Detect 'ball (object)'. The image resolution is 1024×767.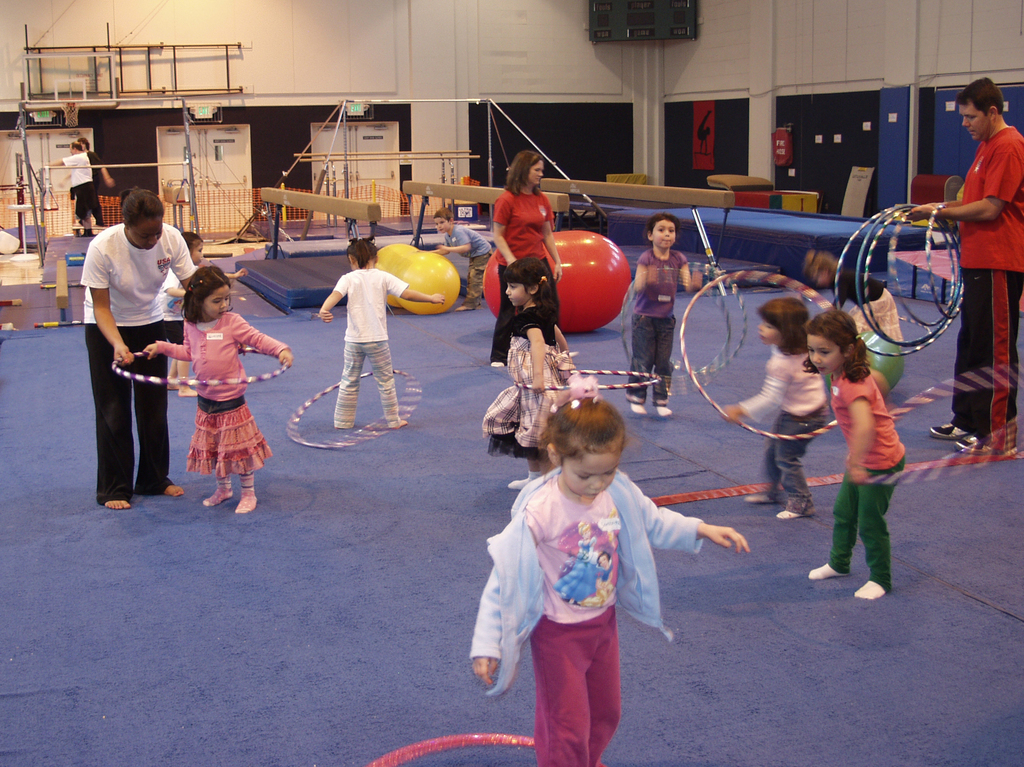
376/246/419/311.
